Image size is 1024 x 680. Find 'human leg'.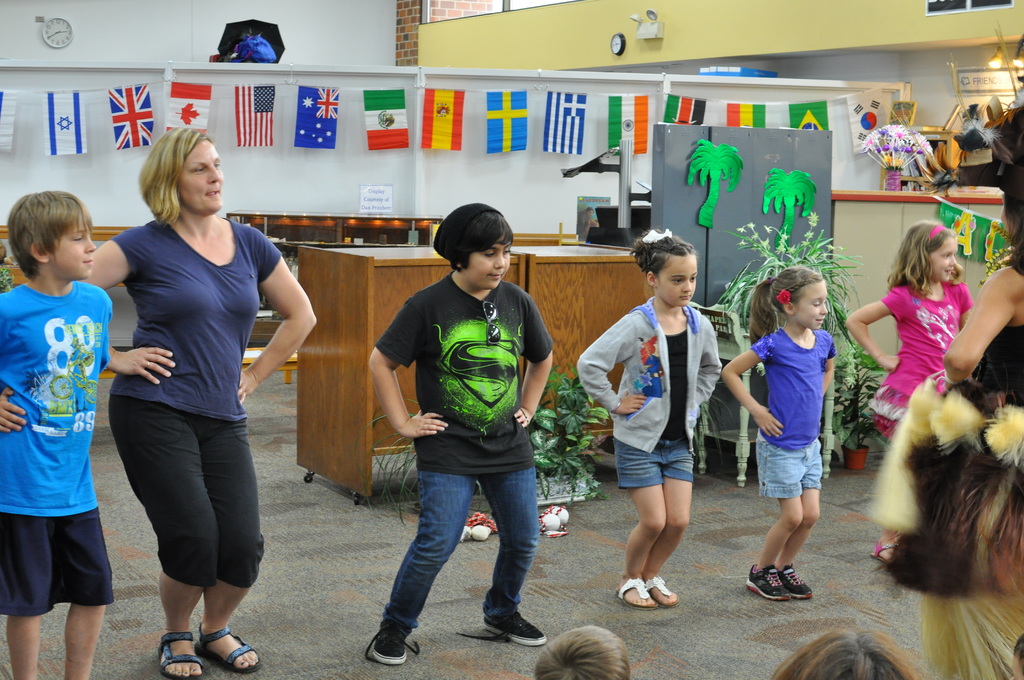
618 485 661 606.
